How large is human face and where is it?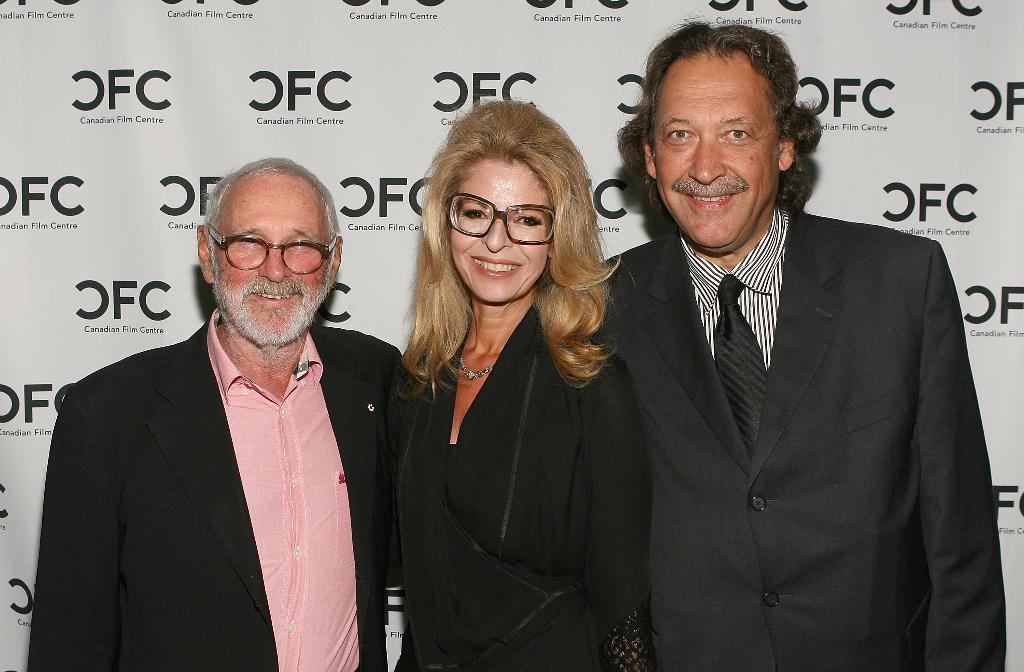
Bounding box: (left=447, top=163, right=552, bottom=304).
